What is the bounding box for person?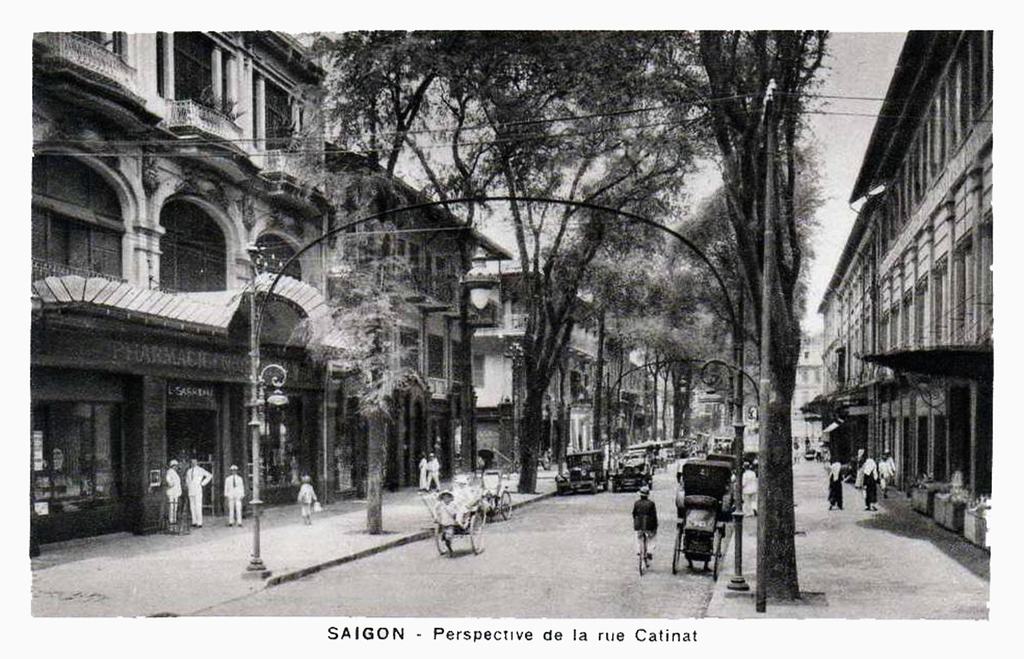
<bbox>858, 456, 879, 509</bbox>.
